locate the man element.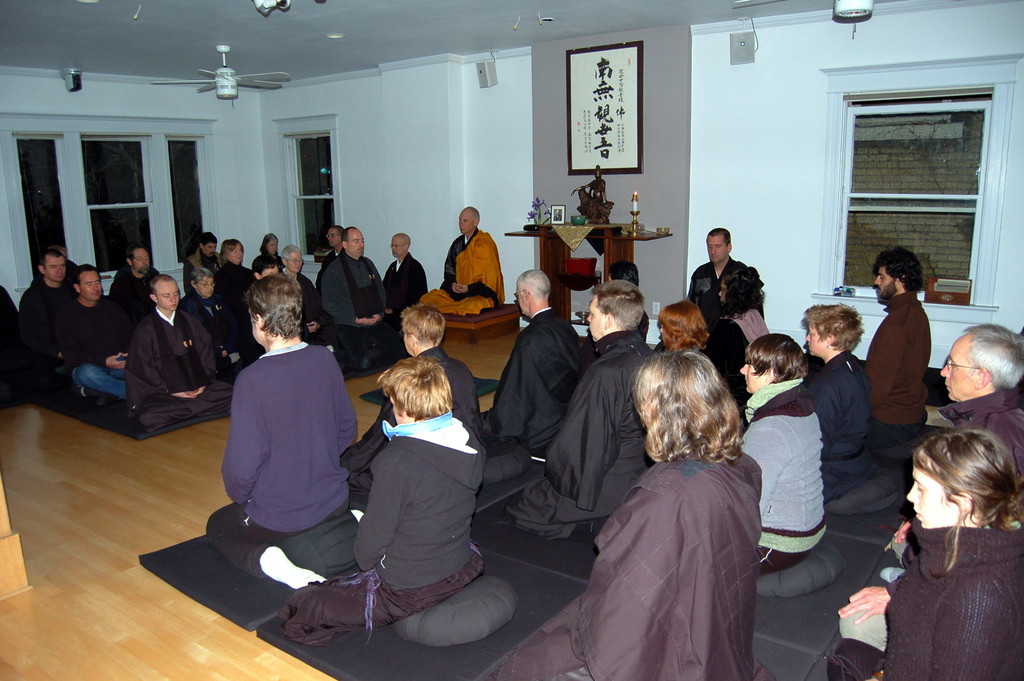
Element bbox: bbox=(428, 202, 503, 312).
